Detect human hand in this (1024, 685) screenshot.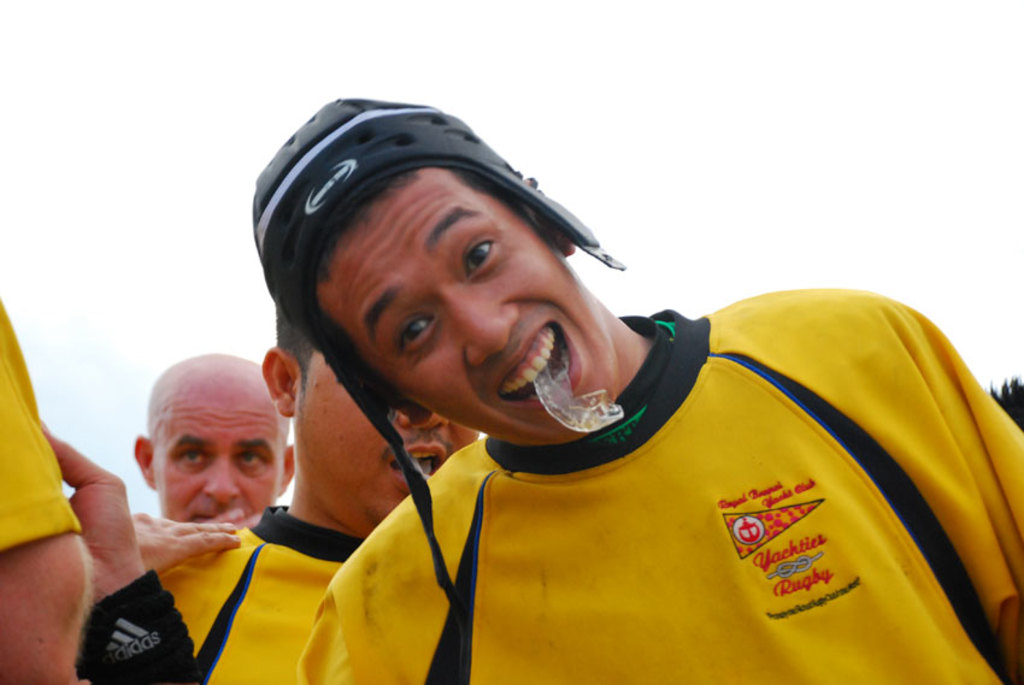
Detection: select_region(198, 507, 266, 528).
